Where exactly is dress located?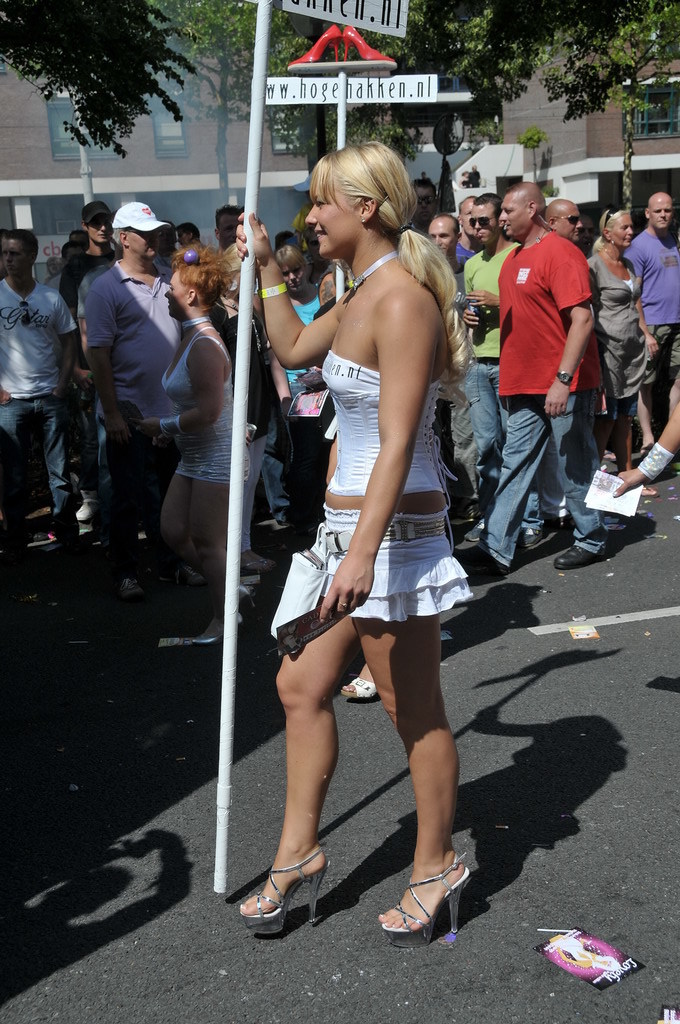
Its bounding box is region(586, 255, 649, 408).
